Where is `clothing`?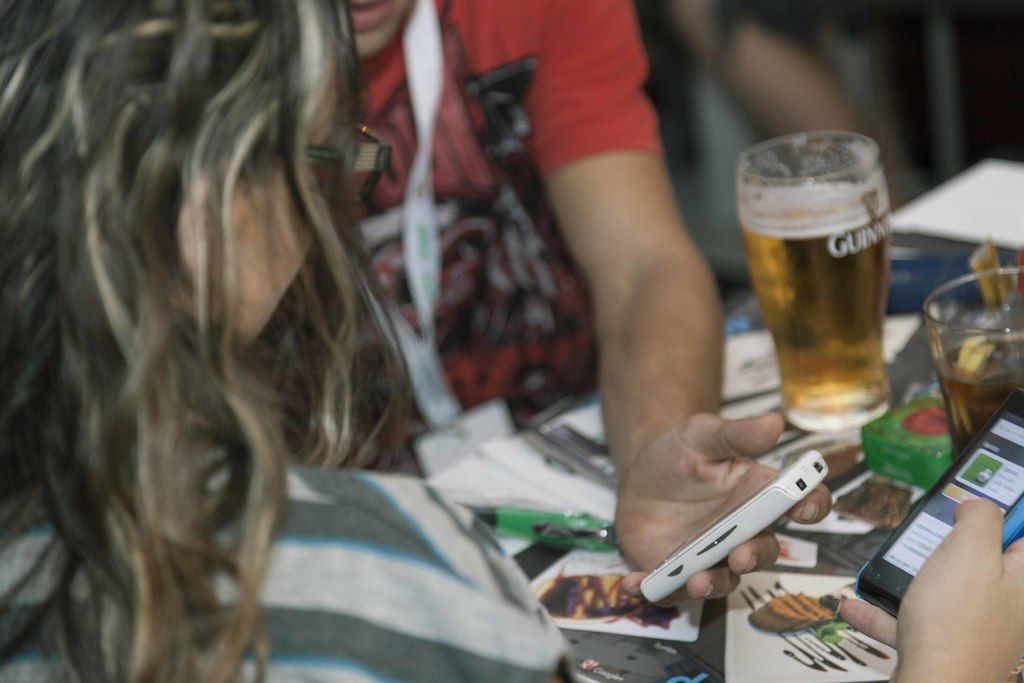
[left=342, top=0, right=659, bottom=420].
